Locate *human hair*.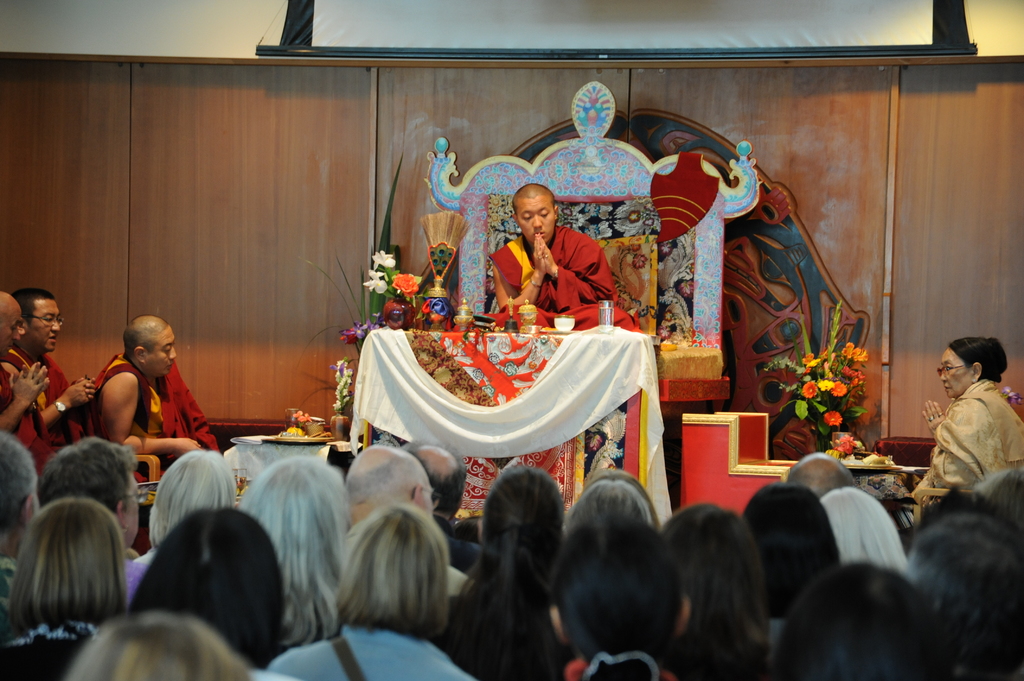
Bounding box: [908, 512, 1023, 680].
